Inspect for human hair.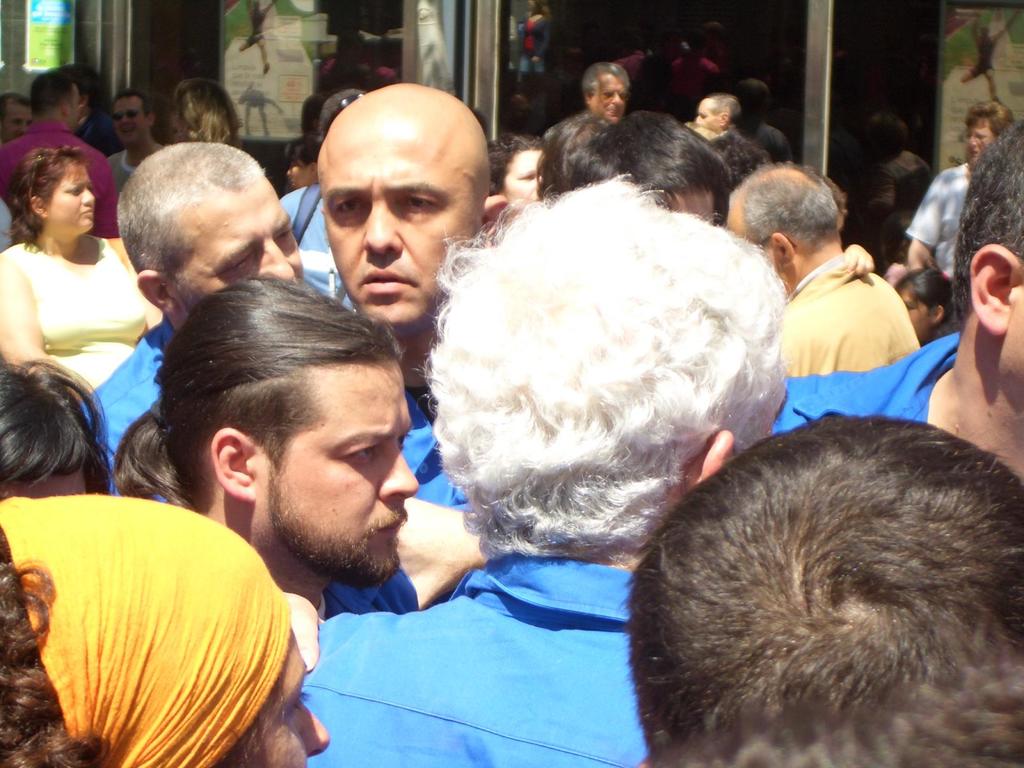
Inspection: bbox=(0, 360, 111, 495).
